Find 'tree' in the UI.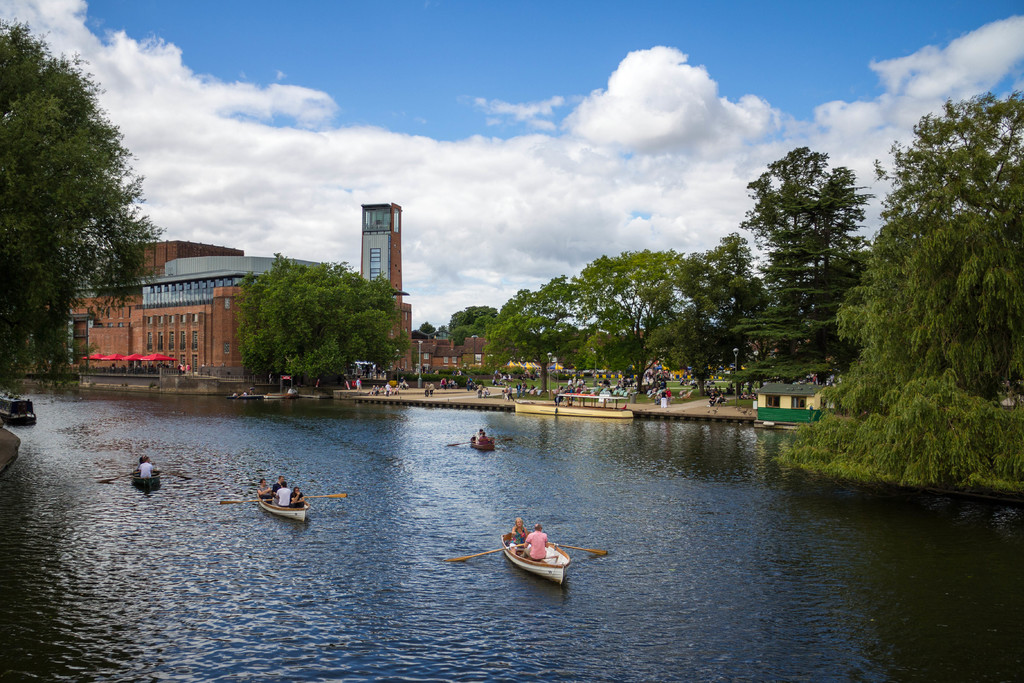
UI element at BBox(246, 254, 399, 401).
